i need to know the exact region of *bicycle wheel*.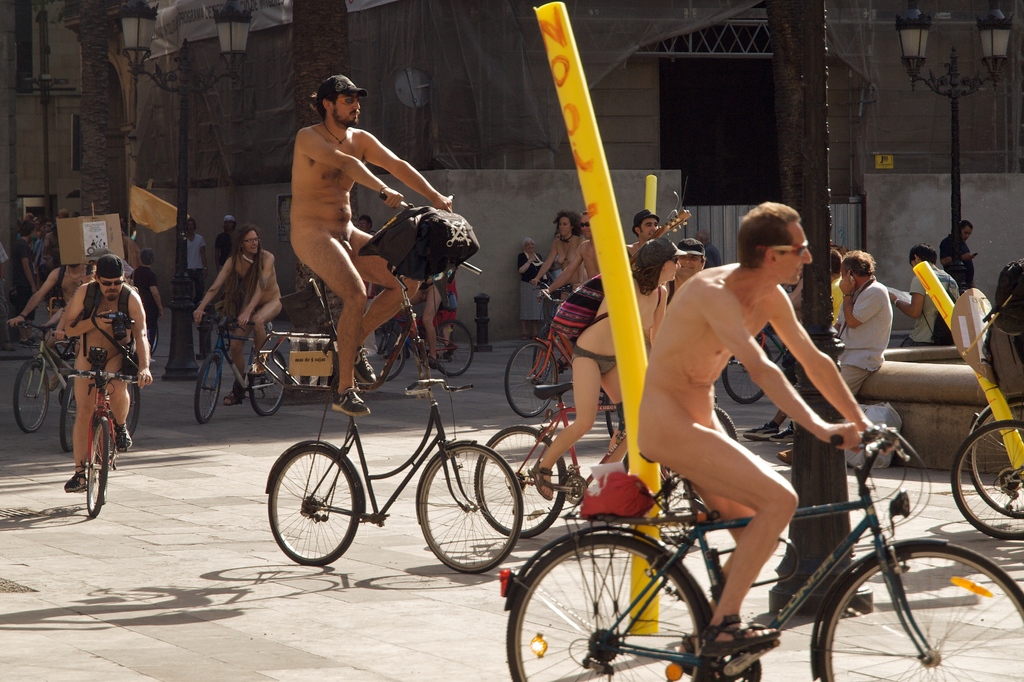
Region: left=10, top=361, right=49, bottom=434.
